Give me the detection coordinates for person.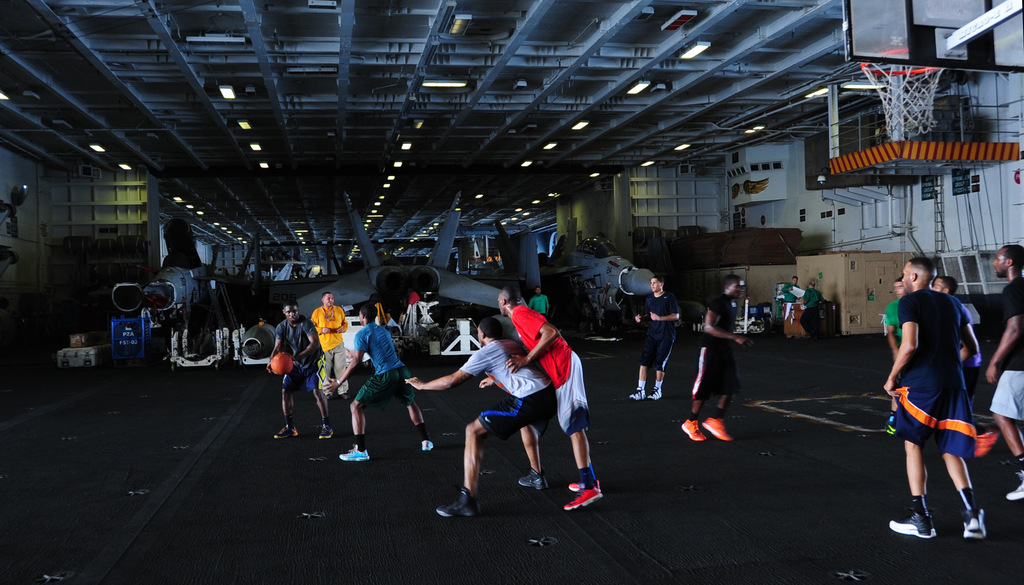
region(527, 284, 550, 316).
